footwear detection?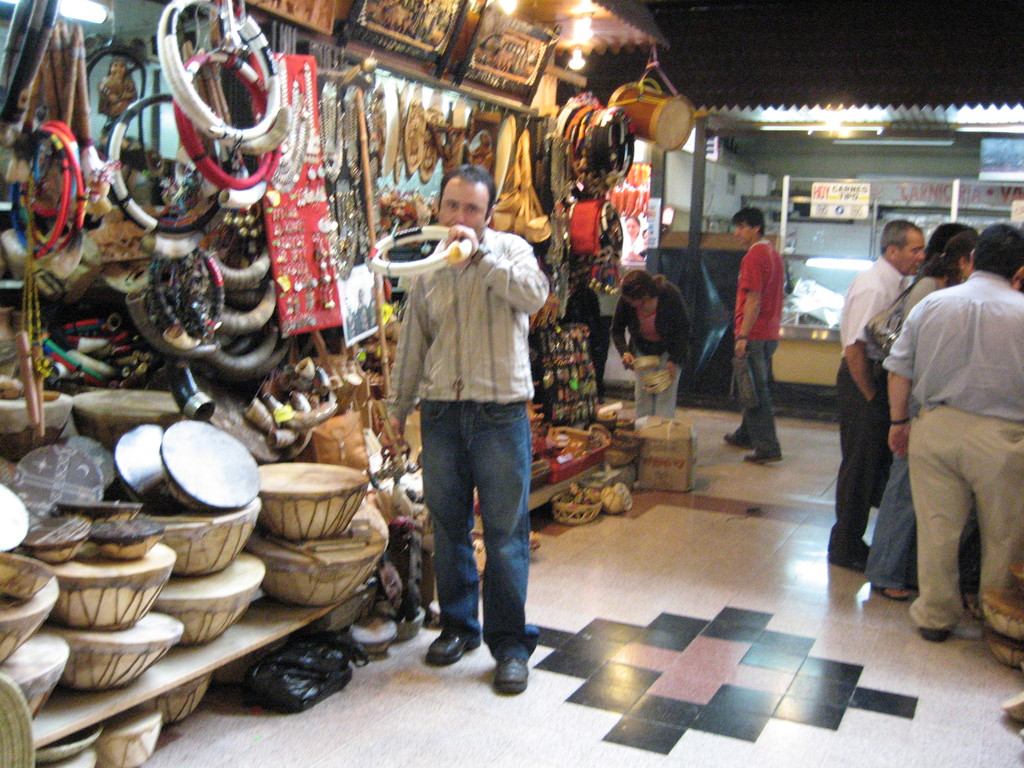
[x1=908, y1=611, x2=948, y2=643]
